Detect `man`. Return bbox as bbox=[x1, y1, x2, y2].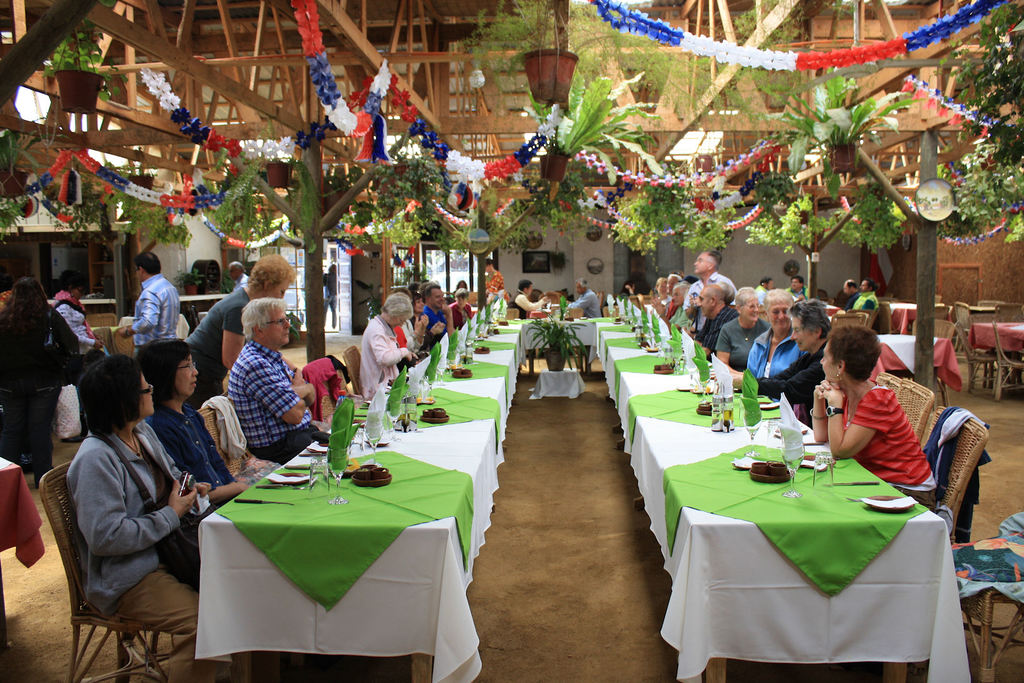
bbox=[852, 279, 882, 317].
